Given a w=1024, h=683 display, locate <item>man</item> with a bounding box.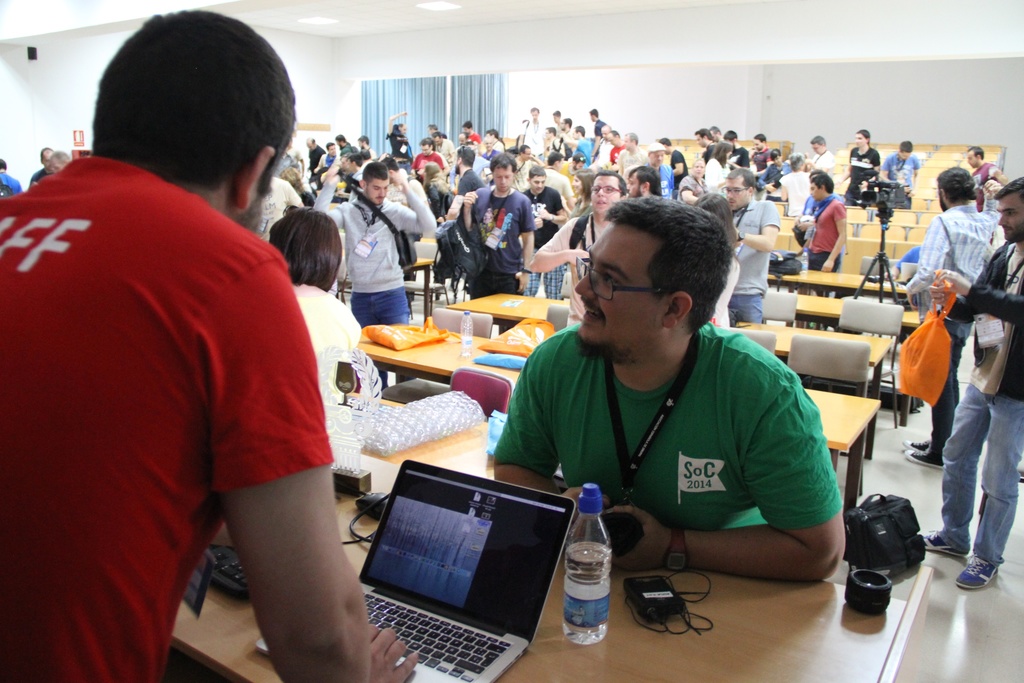
Located: Rect(676, 158, 710, 206).
